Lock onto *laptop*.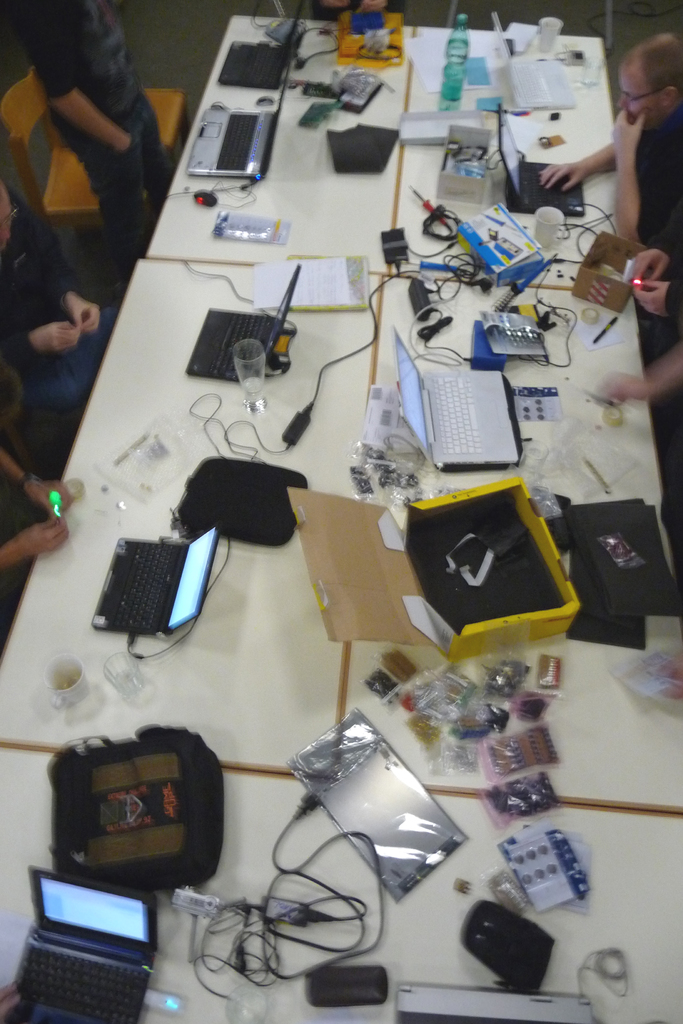
Locked: x1=89, y1=519, x2=219, y2=640.
